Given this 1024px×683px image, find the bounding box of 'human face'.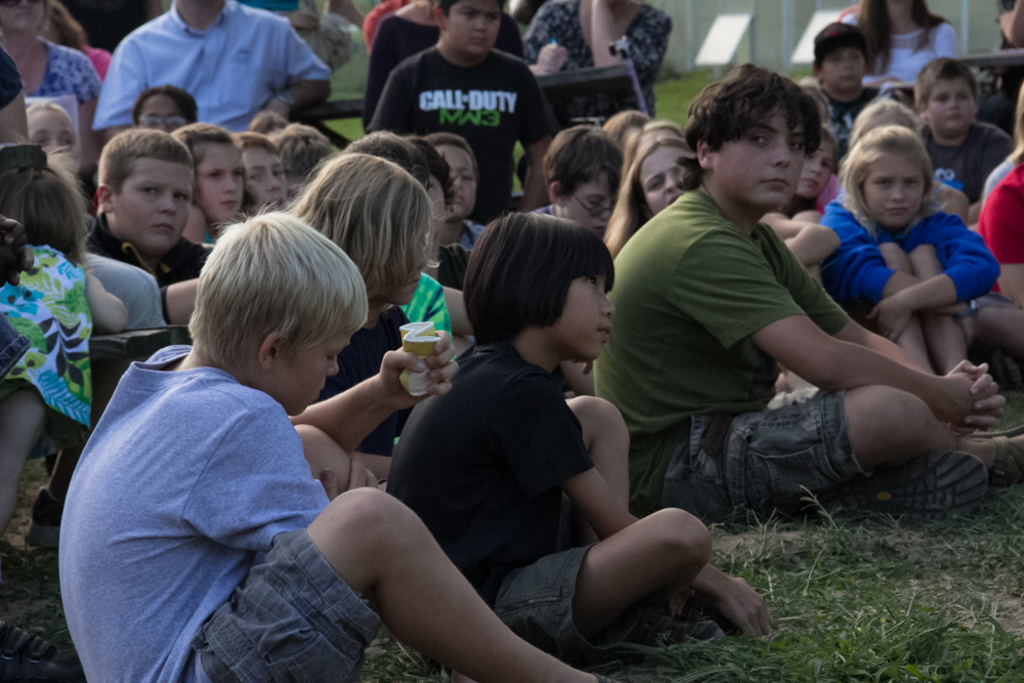
[120,156,185,247].
